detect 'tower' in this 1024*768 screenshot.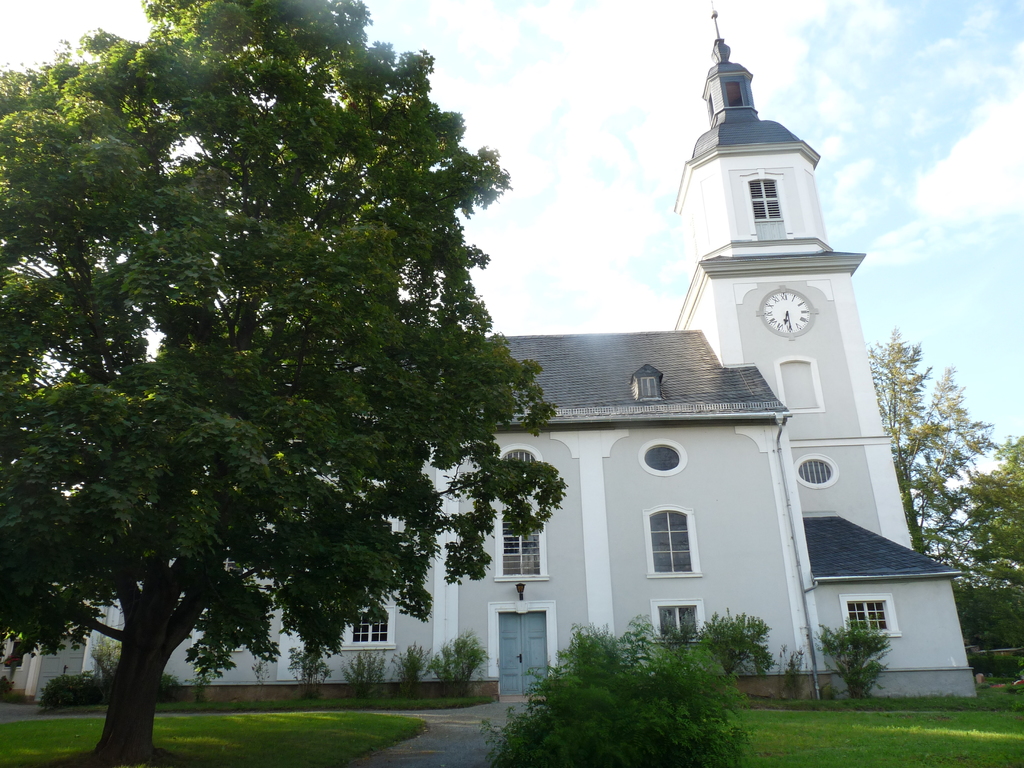
Detection: [0,0,978,701].
